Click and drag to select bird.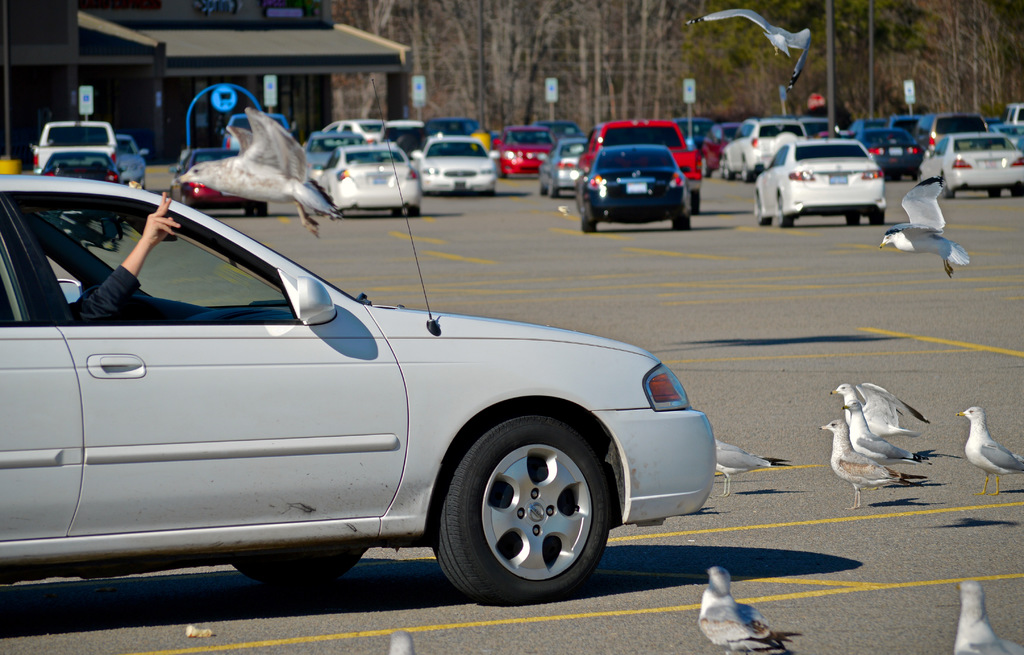
Selection: left=948, top=581, right=1023, bottom=654.
